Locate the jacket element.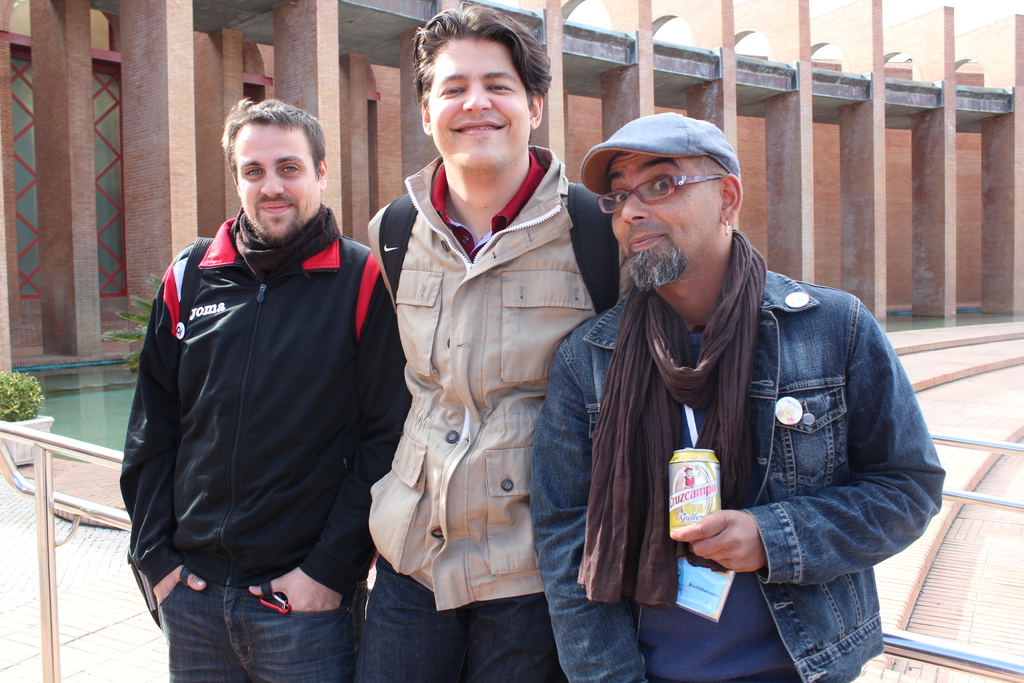
Element bbox: 122, 204, 412, 592.
